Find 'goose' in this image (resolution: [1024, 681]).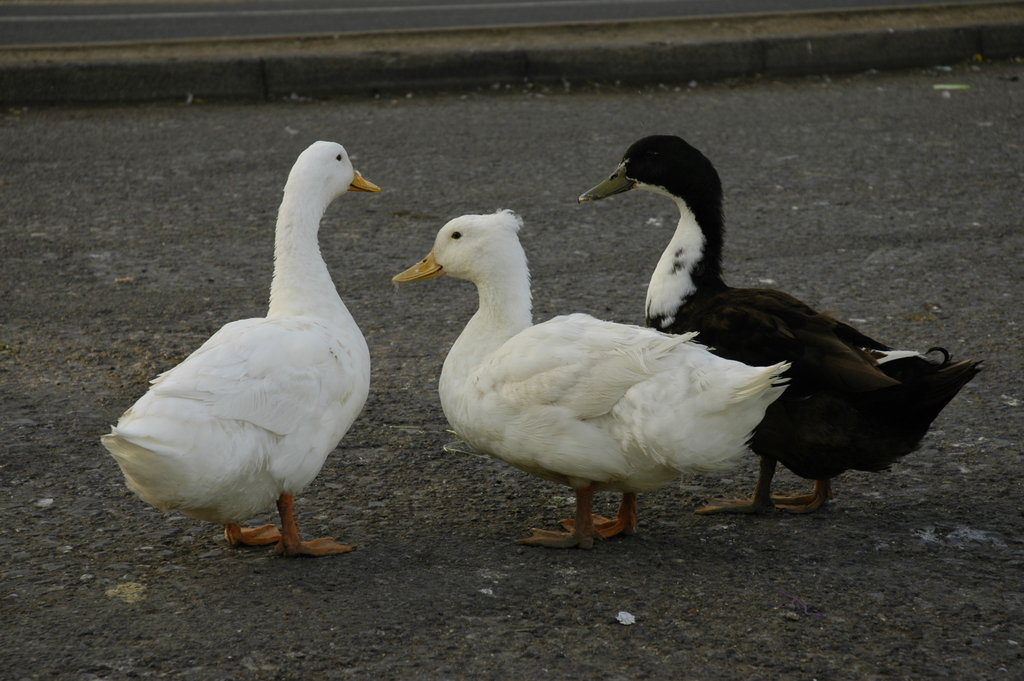
region(577, 130, 981, 518).
